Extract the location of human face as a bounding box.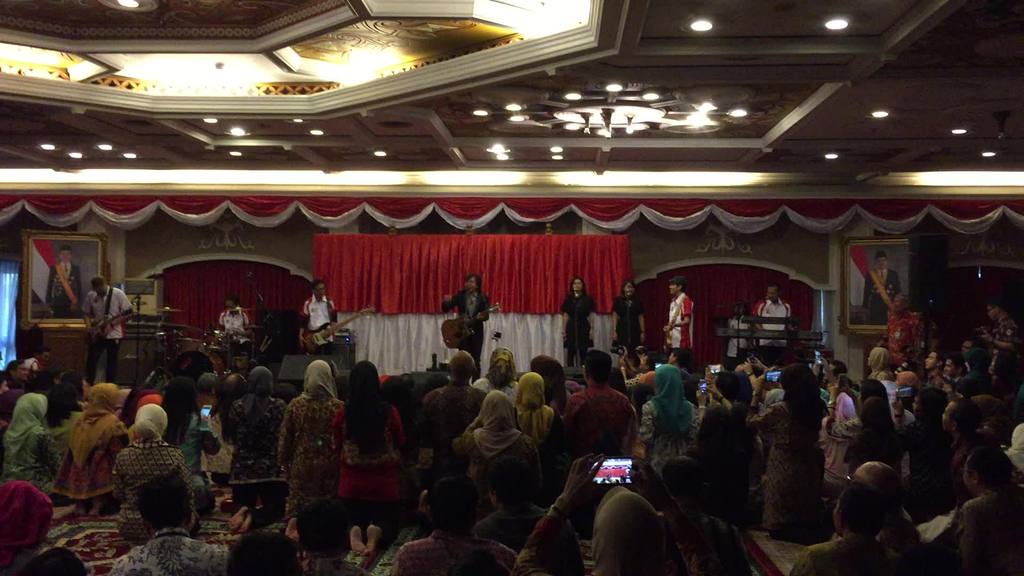
55, 247, 69, 262.
